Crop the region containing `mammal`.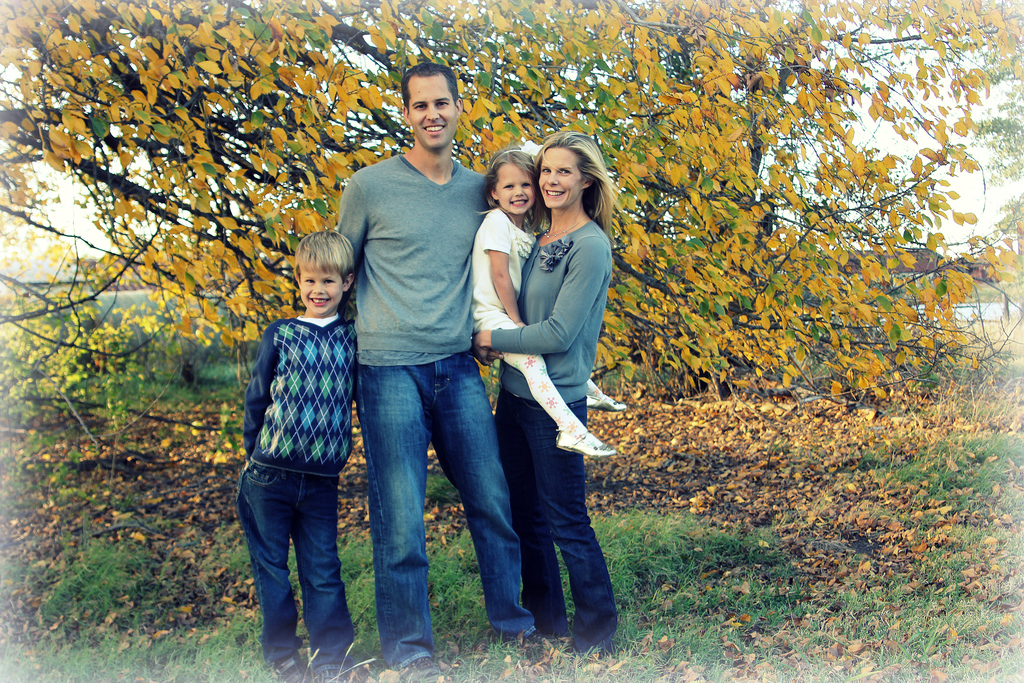
Crop region: 230, 227, 358, 682.
